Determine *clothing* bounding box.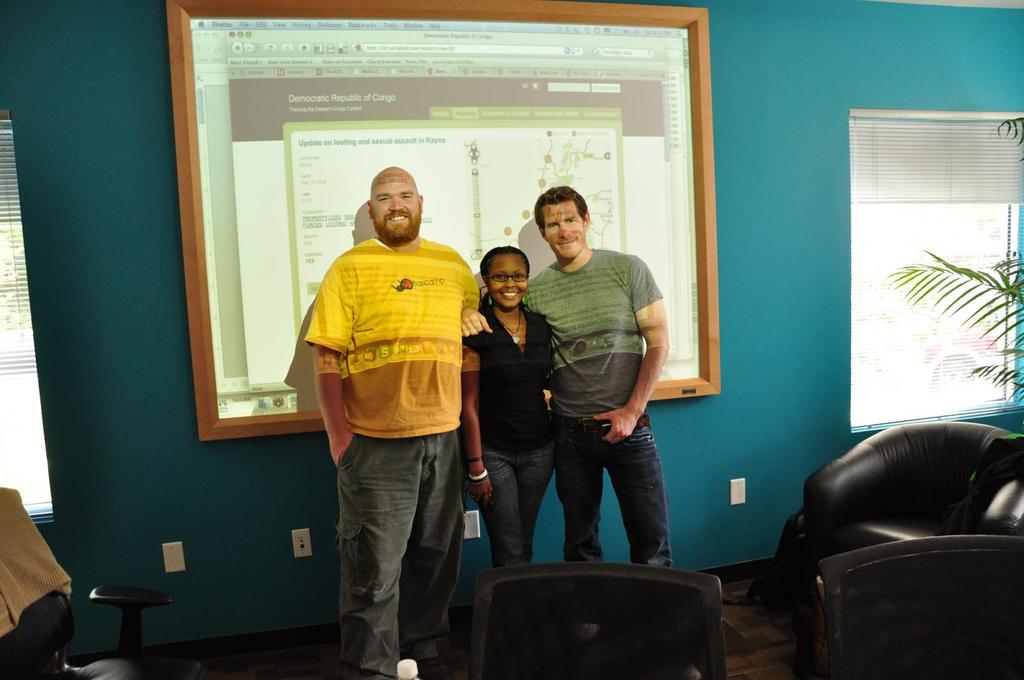
Determined: [519, 244, 673, 572].
